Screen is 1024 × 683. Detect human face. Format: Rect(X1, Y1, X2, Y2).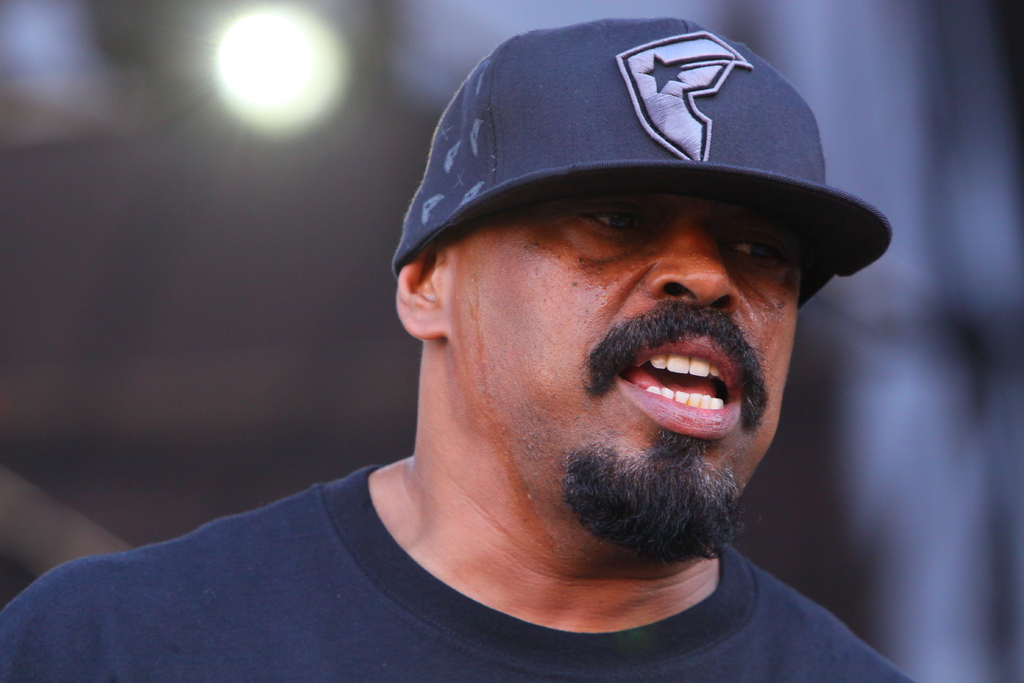
Rect(452, 199, 801, 543).
